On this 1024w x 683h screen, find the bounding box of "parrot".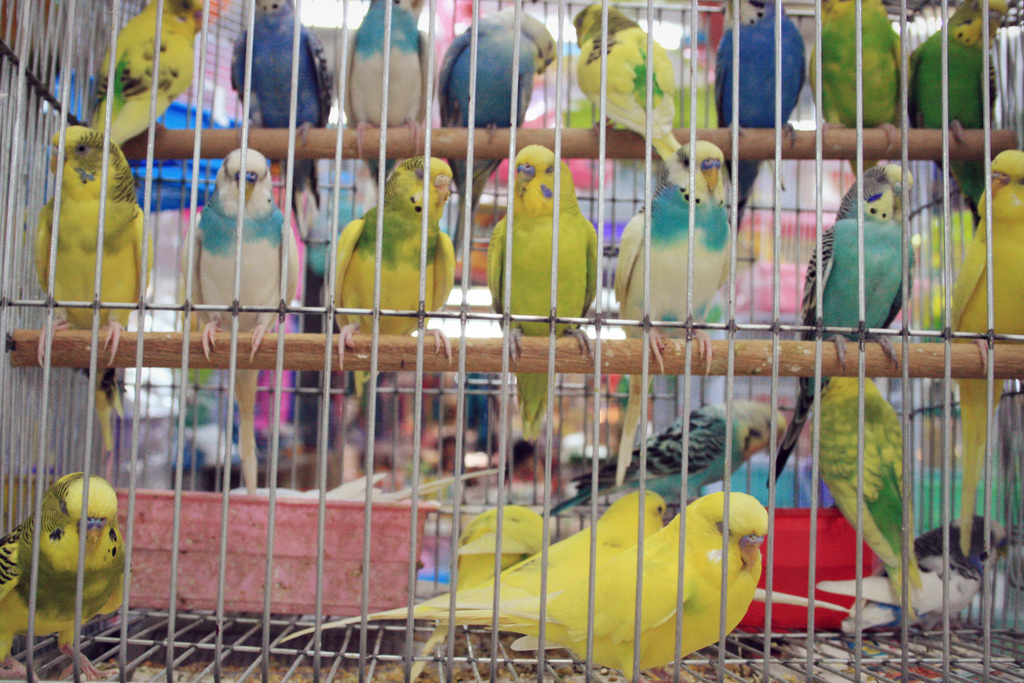
Bounding box: left=490, top=139, right=603, bottom=444.
